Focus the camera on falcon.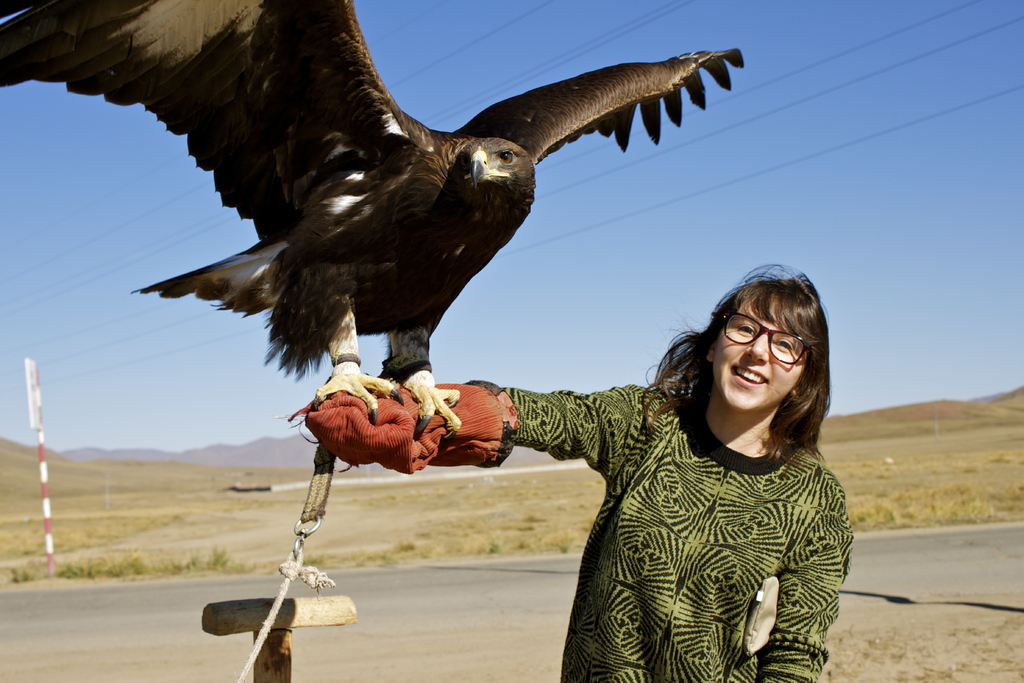
Focus region: locate(0, 0, 744, 445).
